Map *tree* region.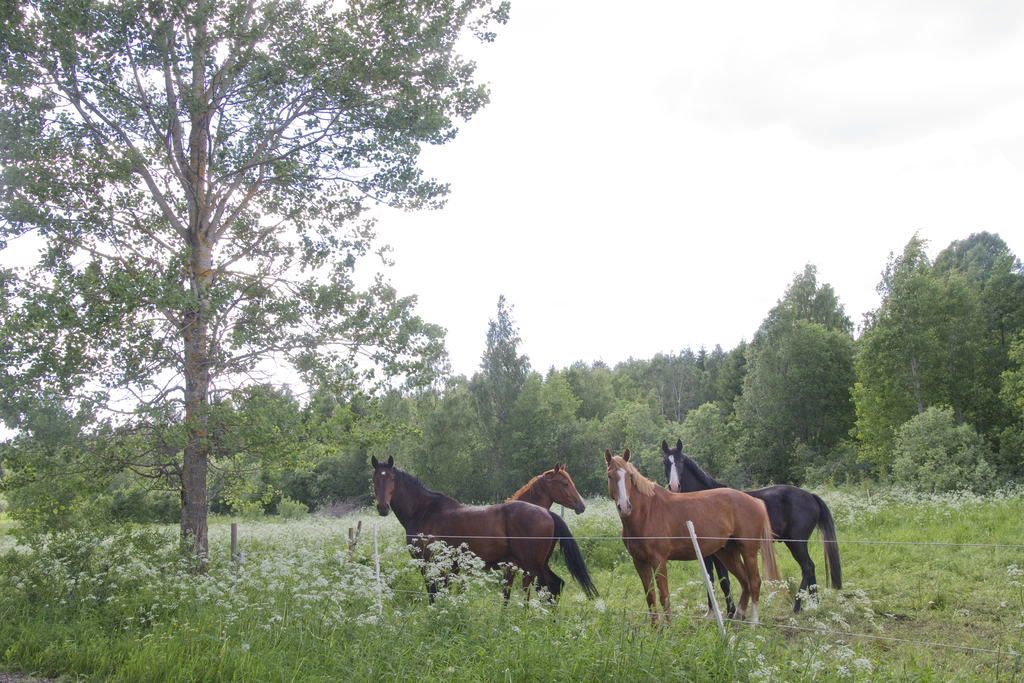
Mapped to <box>841,227,1023,479</box>.
